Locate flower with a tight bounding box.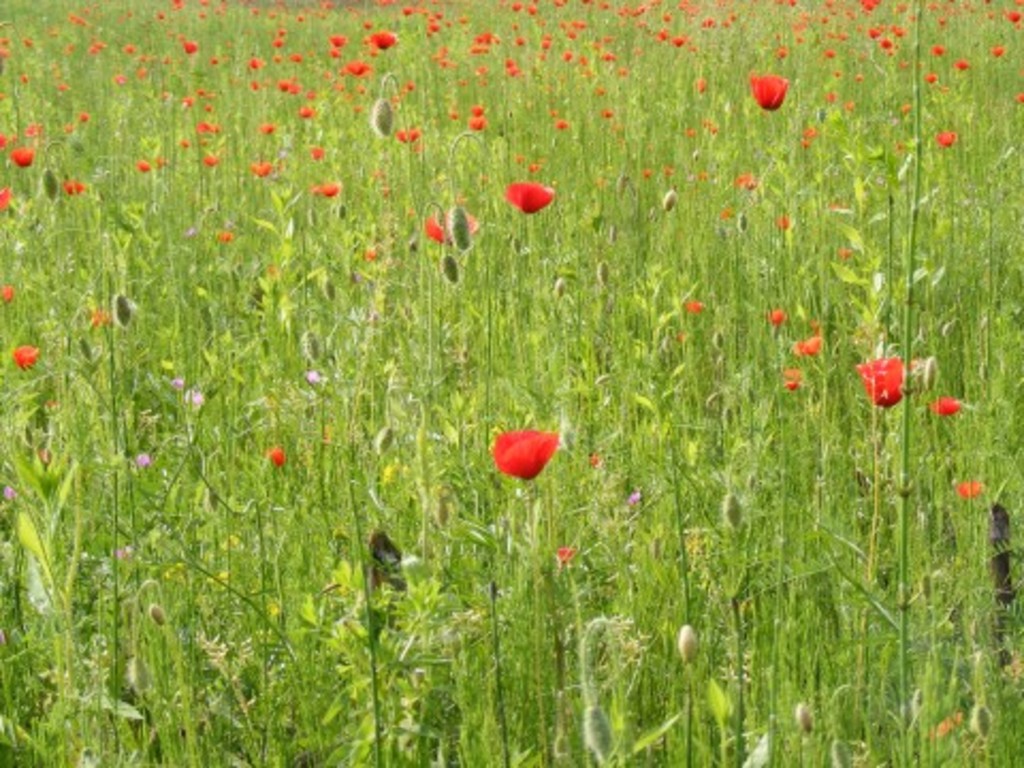
bbox(250, 162, 273, 177).
